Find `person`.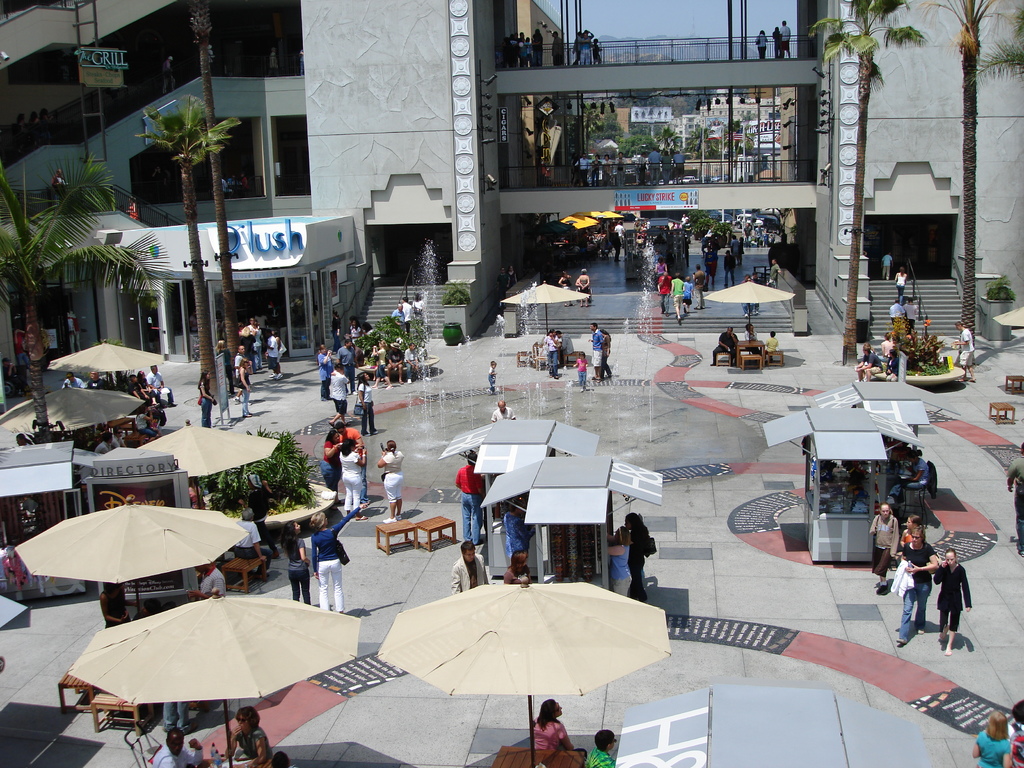
Rect(745, 221, 750, 241).
